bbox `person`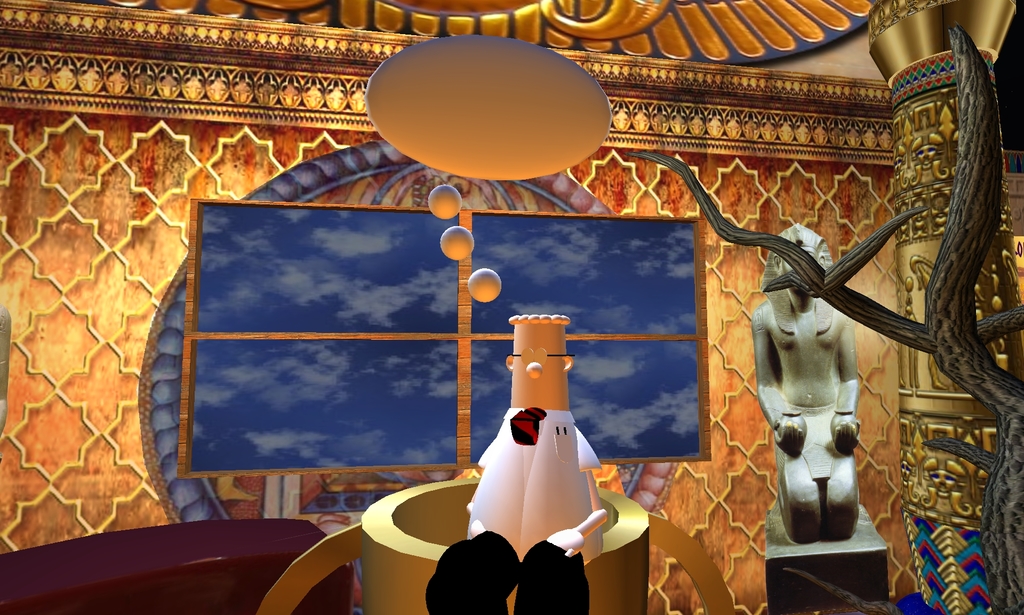
[757,147,915,614]
